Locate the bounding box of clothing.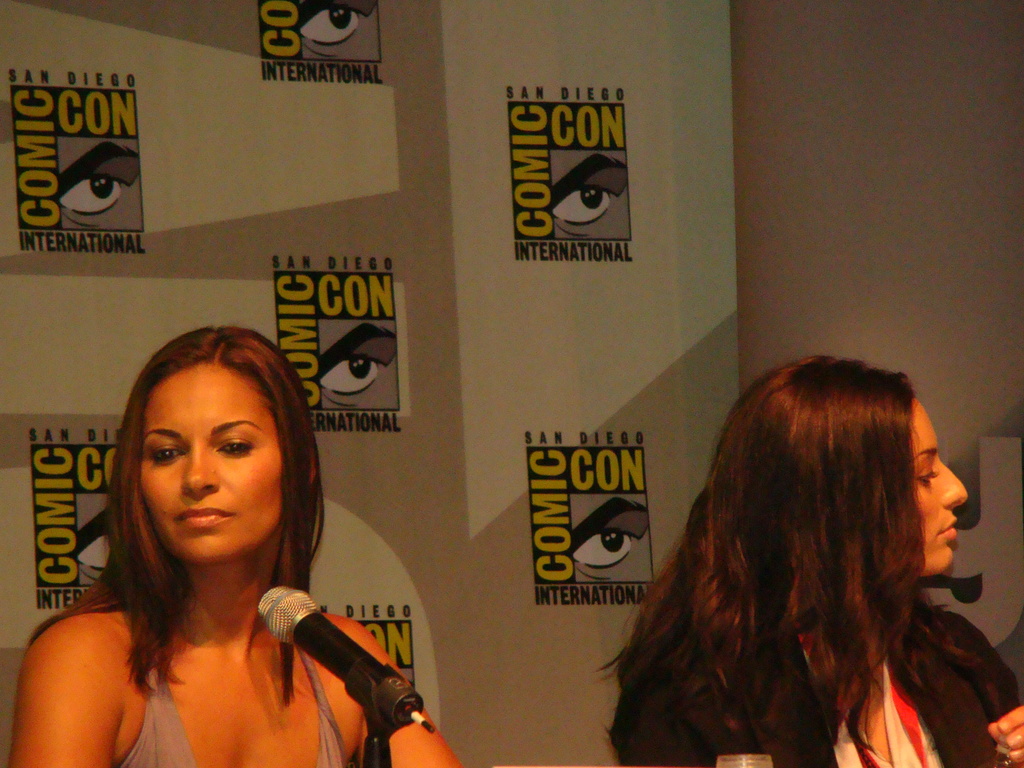
Bounding box: 609 600 1023 767.
